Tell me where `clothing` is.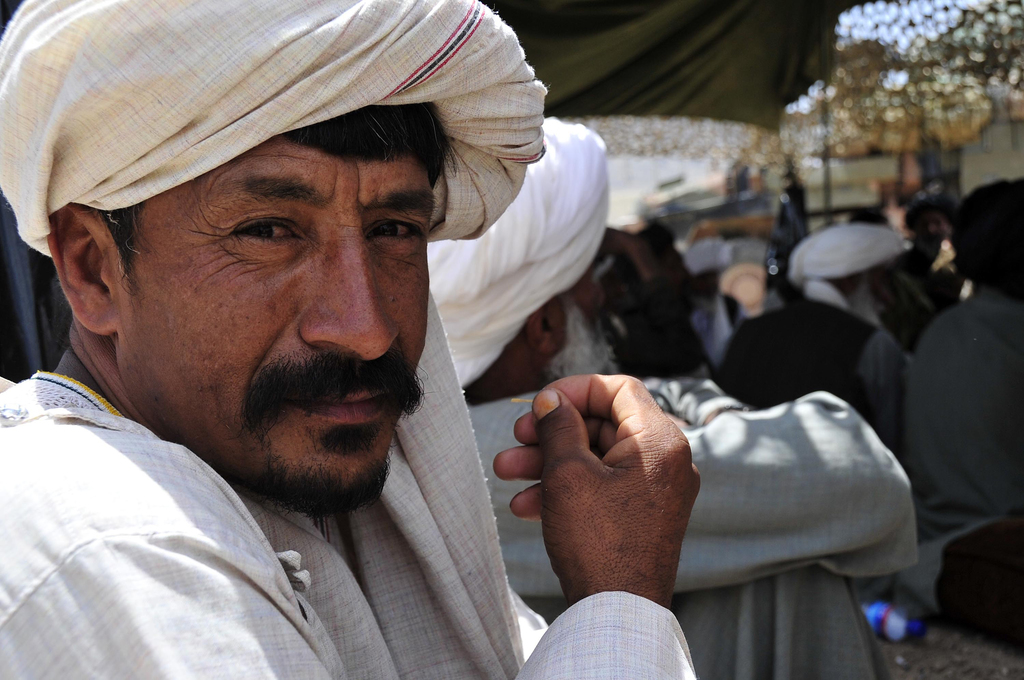
`clothing` is at (left=915, top=288, right=1023, bottom=527).
